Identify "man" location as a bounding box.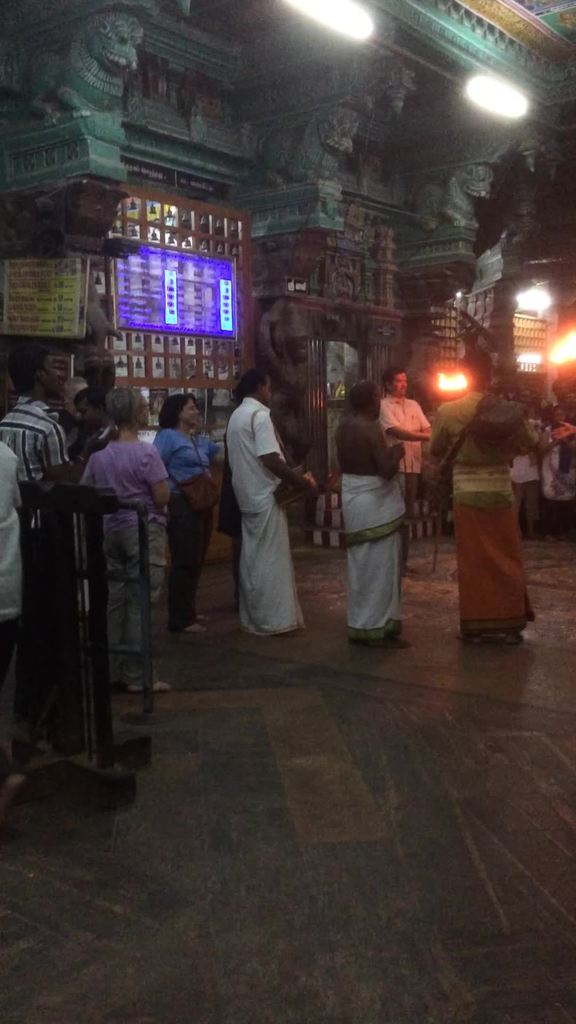
select_region(541, 403, 575, 529).
